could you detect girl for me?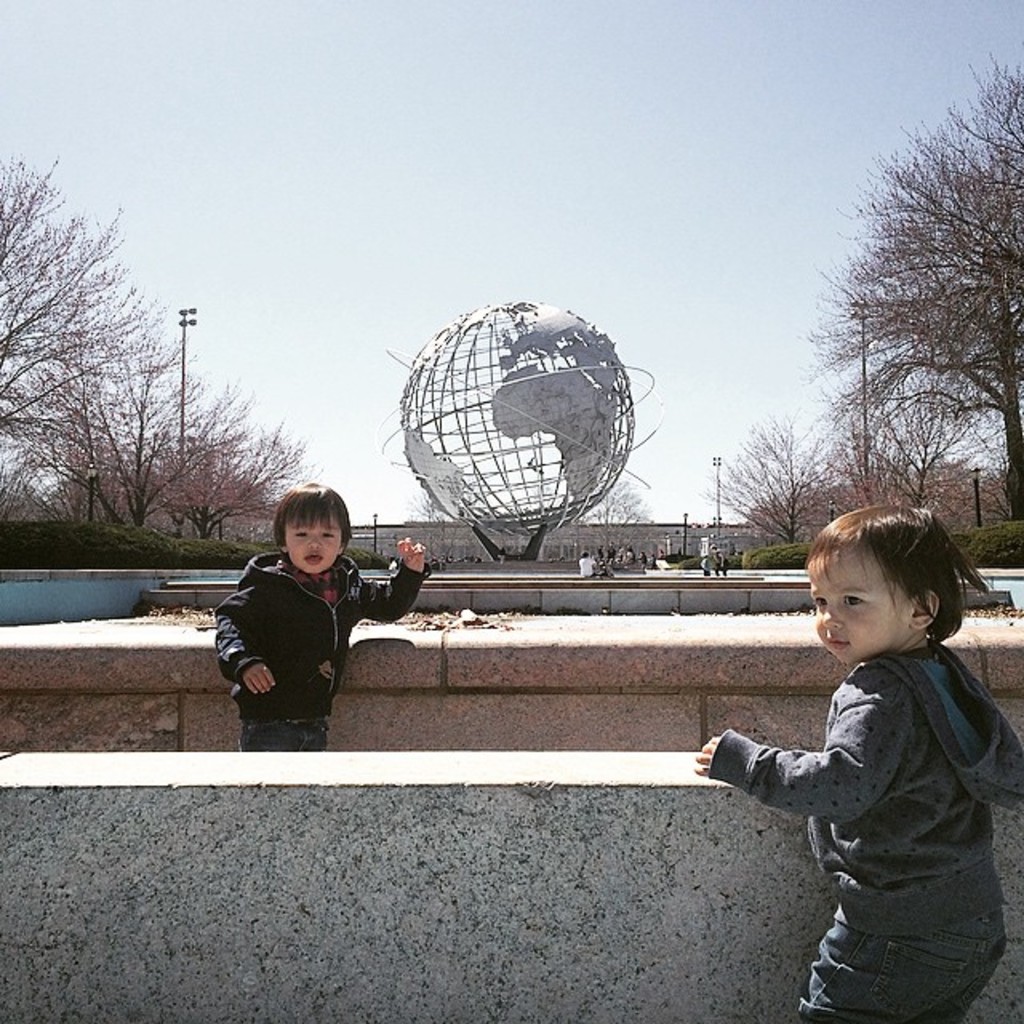
Detection result: locate(696, 499, 1022, 1022).
